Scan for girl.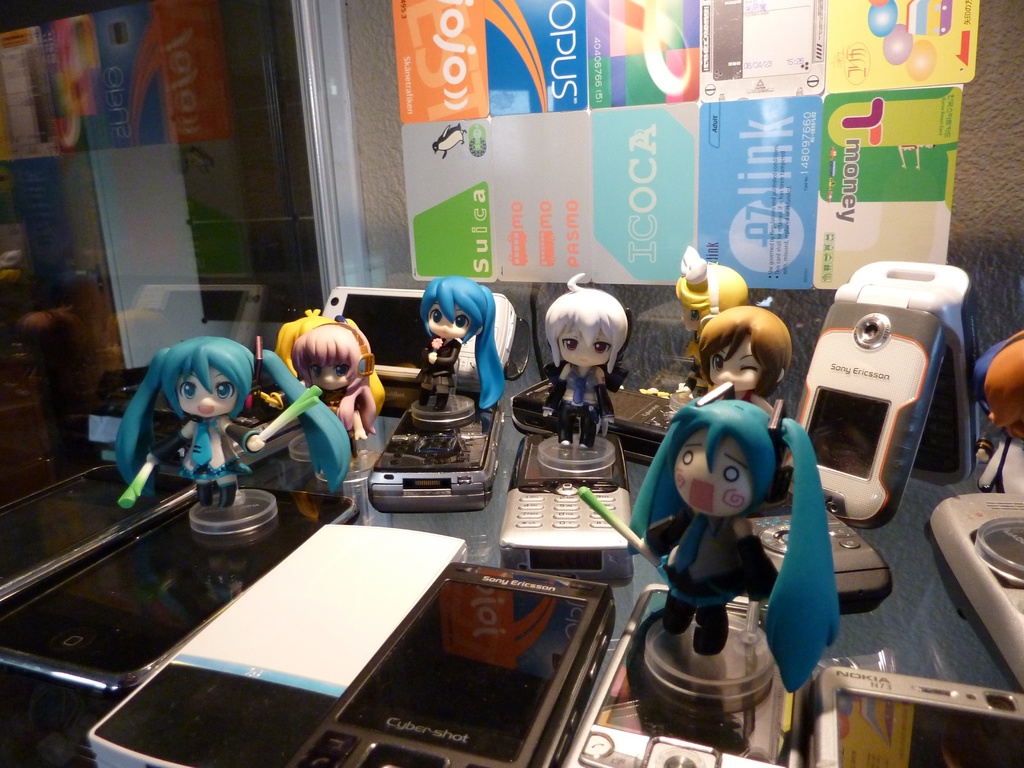
Scan result: box=[698, 304, 790, 468].
